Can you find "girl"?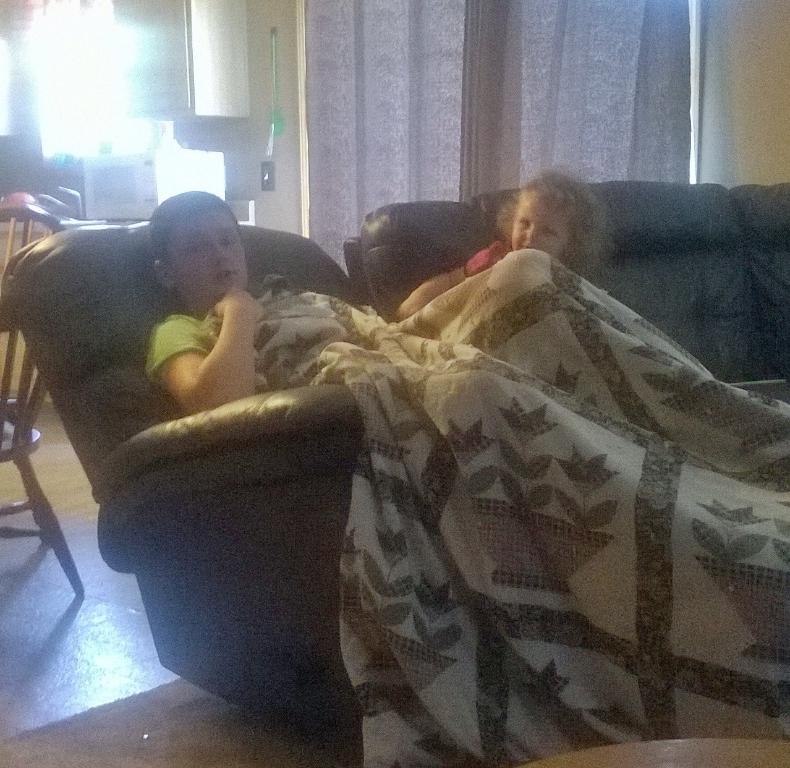
Yes, bounding box: region(396, 170, 606, 322).
